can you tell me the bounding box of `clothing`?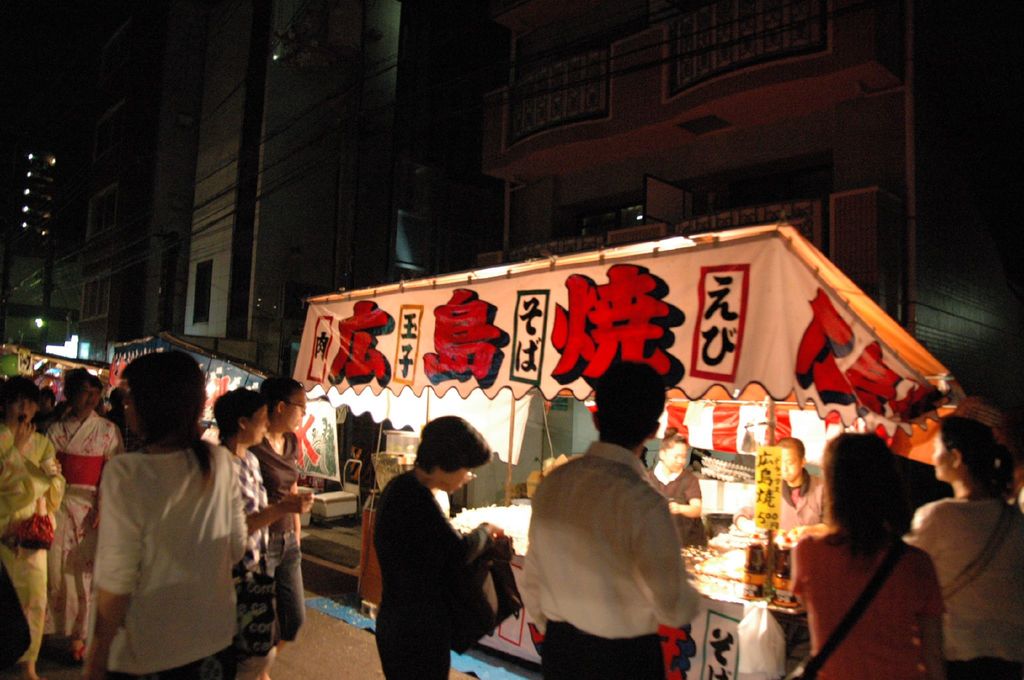
select_region(79, 396, 255, 673).
